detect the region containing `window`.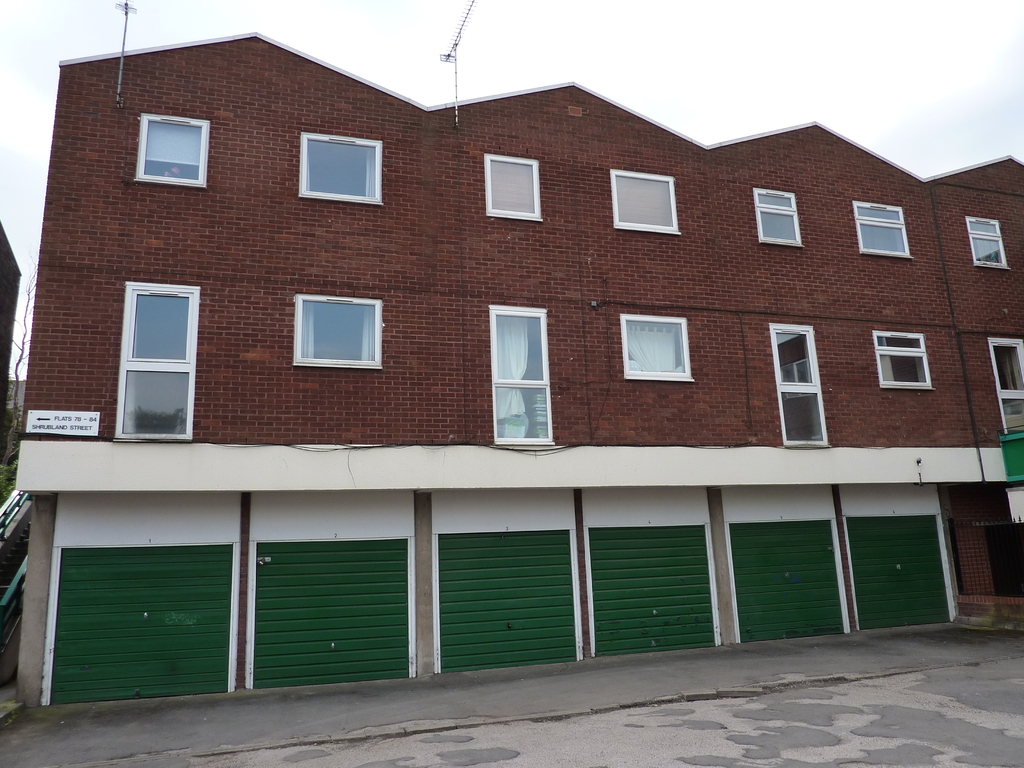
rect(294, 289, 385, 376).
